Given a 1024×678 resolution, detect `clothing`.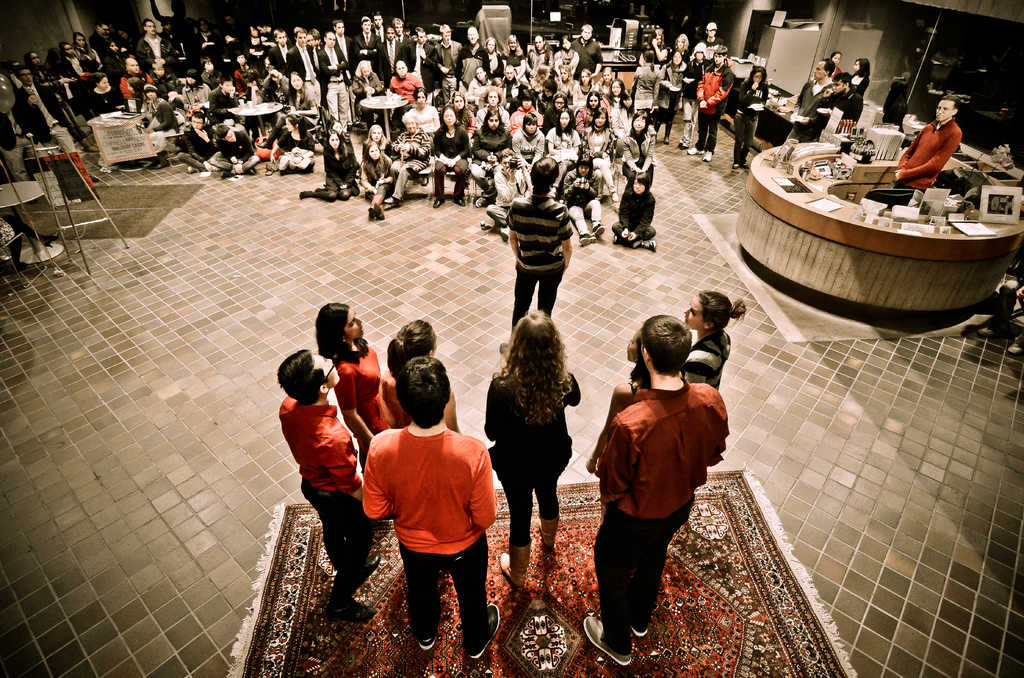
box(500, 194, 568, 344).
